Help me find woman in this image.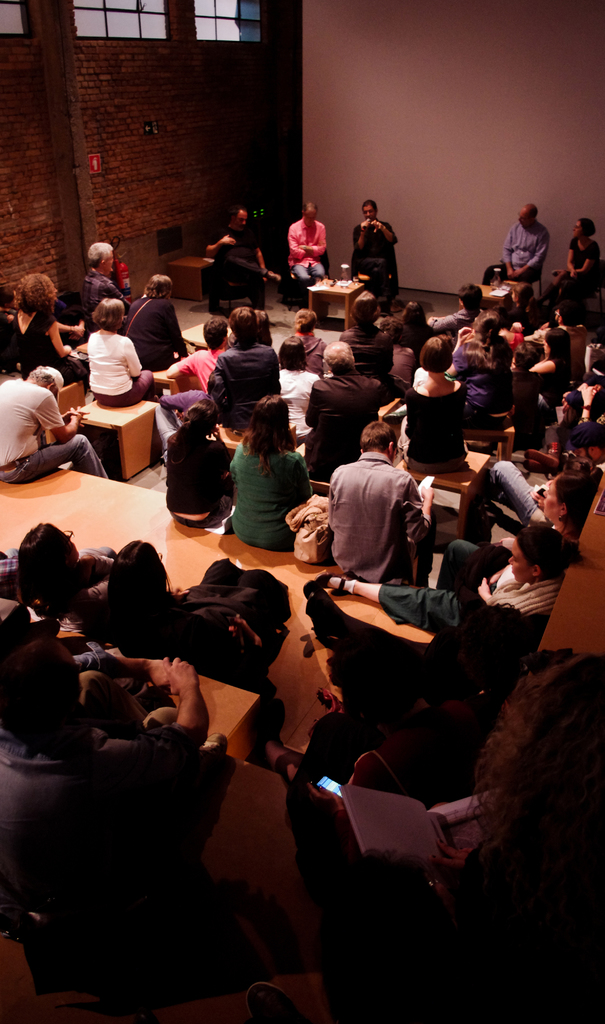
Found it: 101/540/294/668.
